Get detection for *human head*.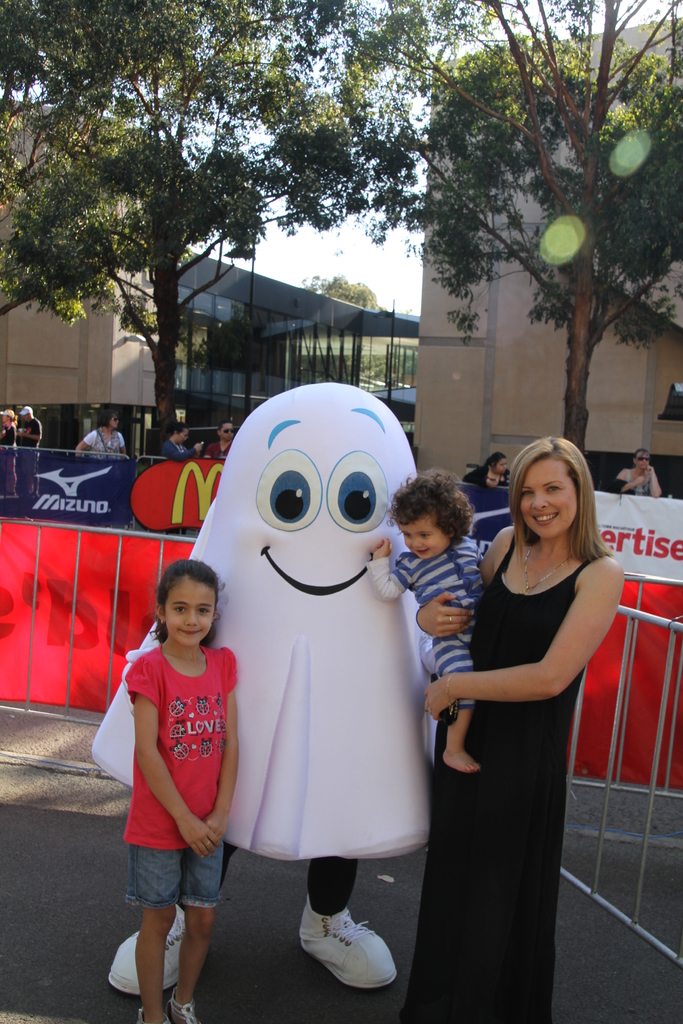
Detection: l=171, t=426, r=186, b=449.
